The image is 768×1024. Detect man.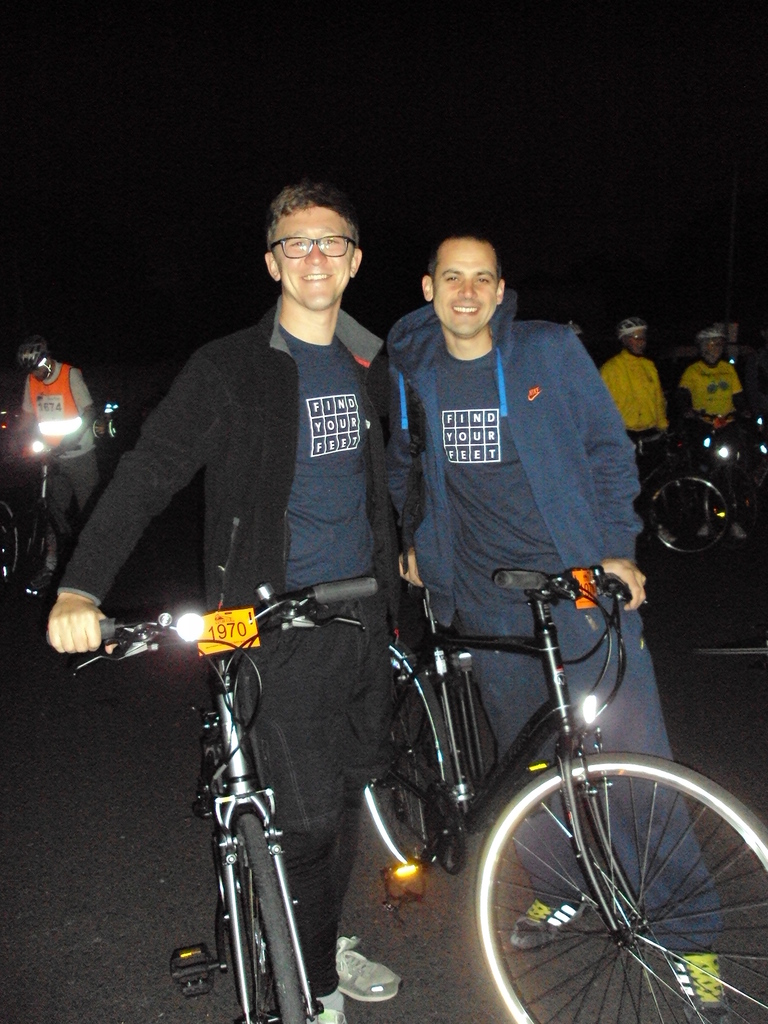
Detection: left=381, top=232, right=737, bottom=1023.
